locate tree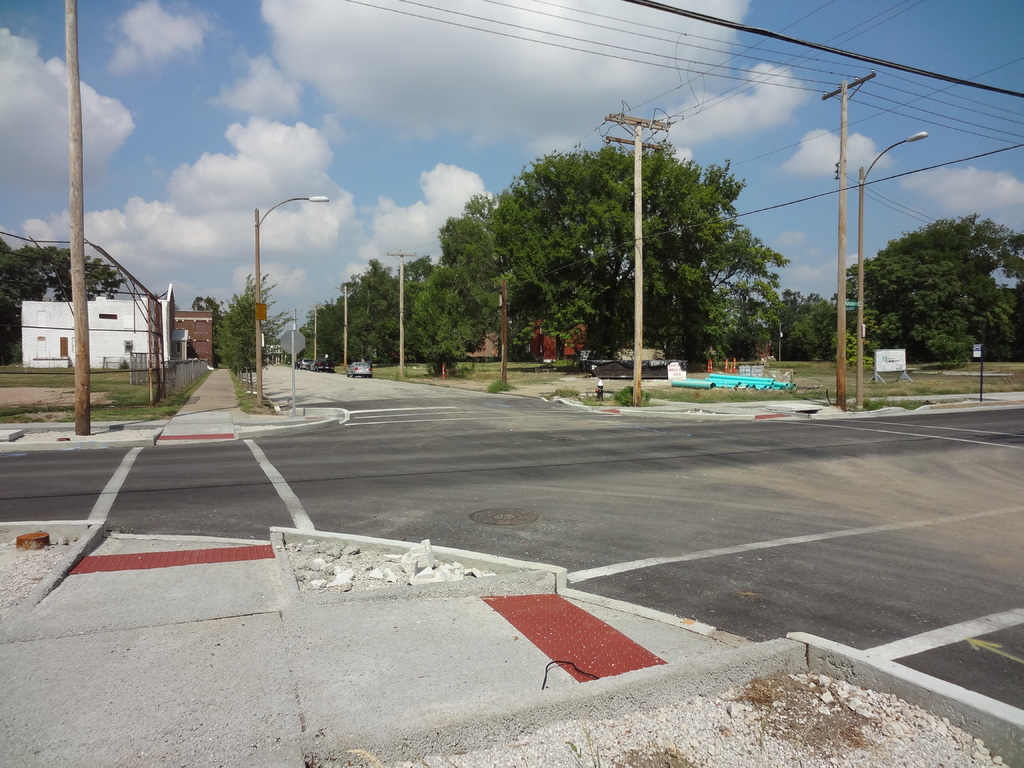
pyautogui.locateOnScreen(844, 211, 1023, 364)
